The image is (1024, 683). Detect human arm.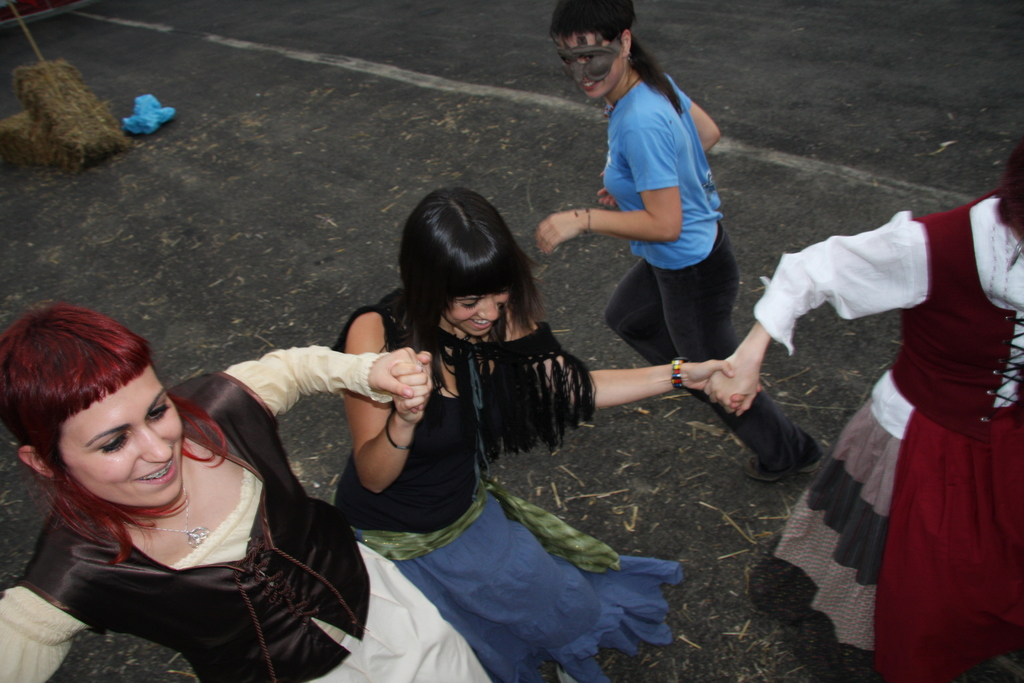
Detection: locate(586, 354, 762, 411).
